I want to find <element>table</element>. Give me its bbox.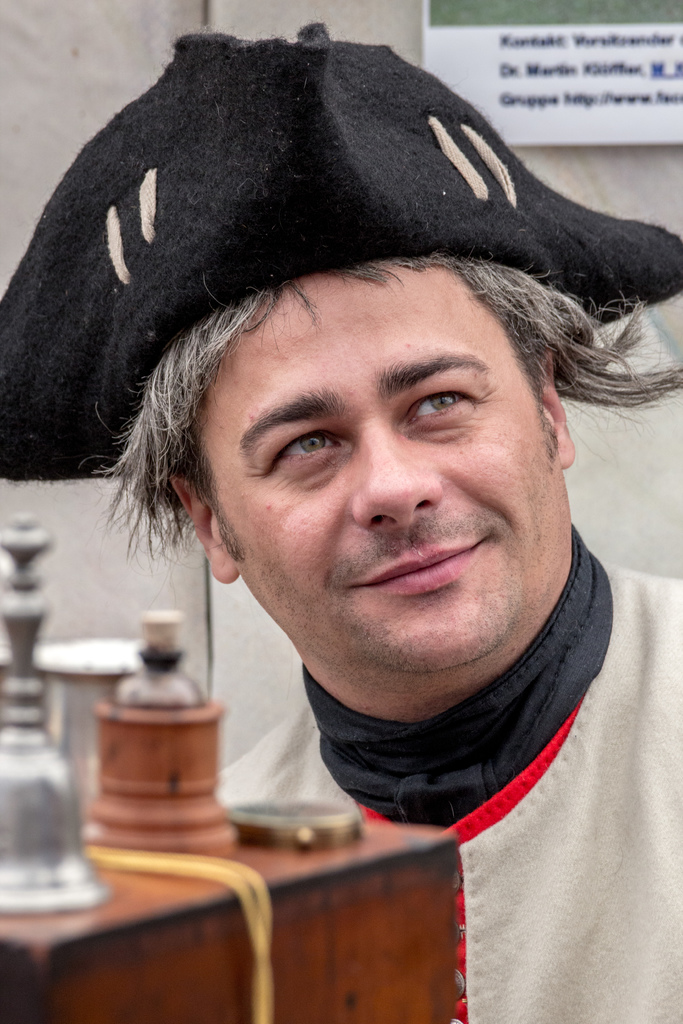
BBox(29, 783, 519, 1017).
